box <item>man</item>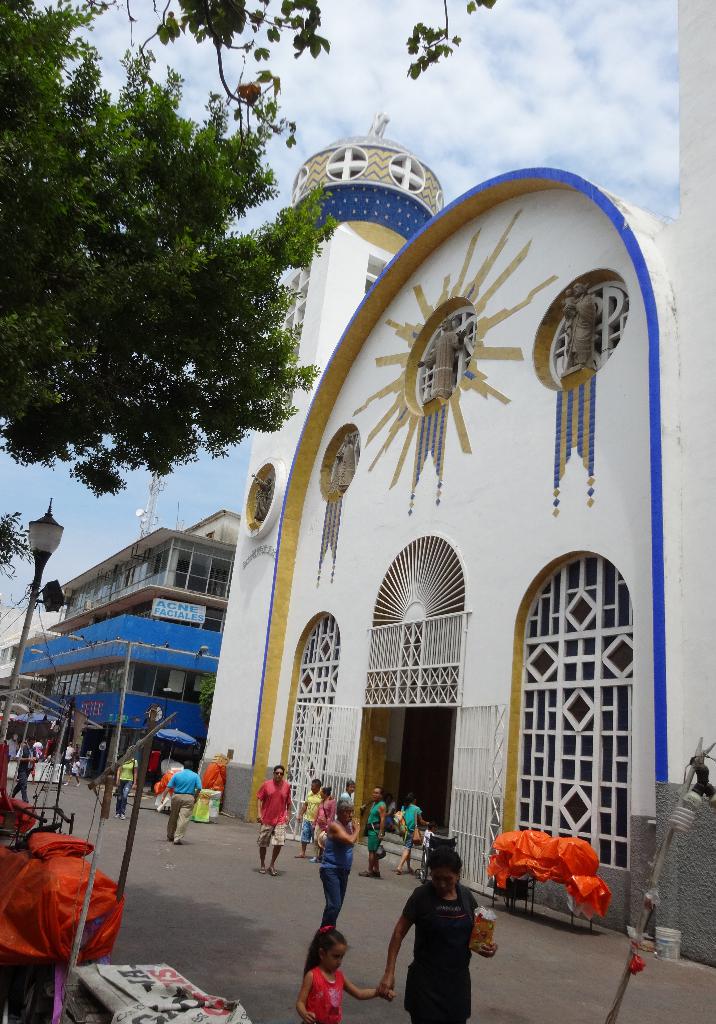
region(253, 470, 267, 524)
